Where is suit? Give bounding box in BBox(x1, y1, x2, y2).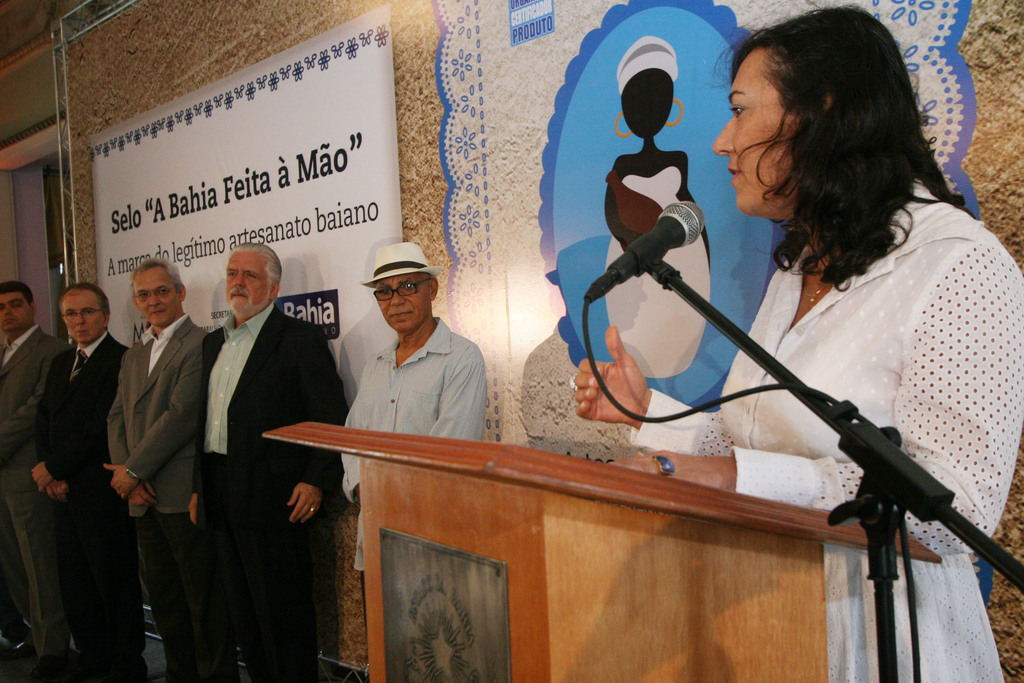
BBox(106, 315, 214, 682).
